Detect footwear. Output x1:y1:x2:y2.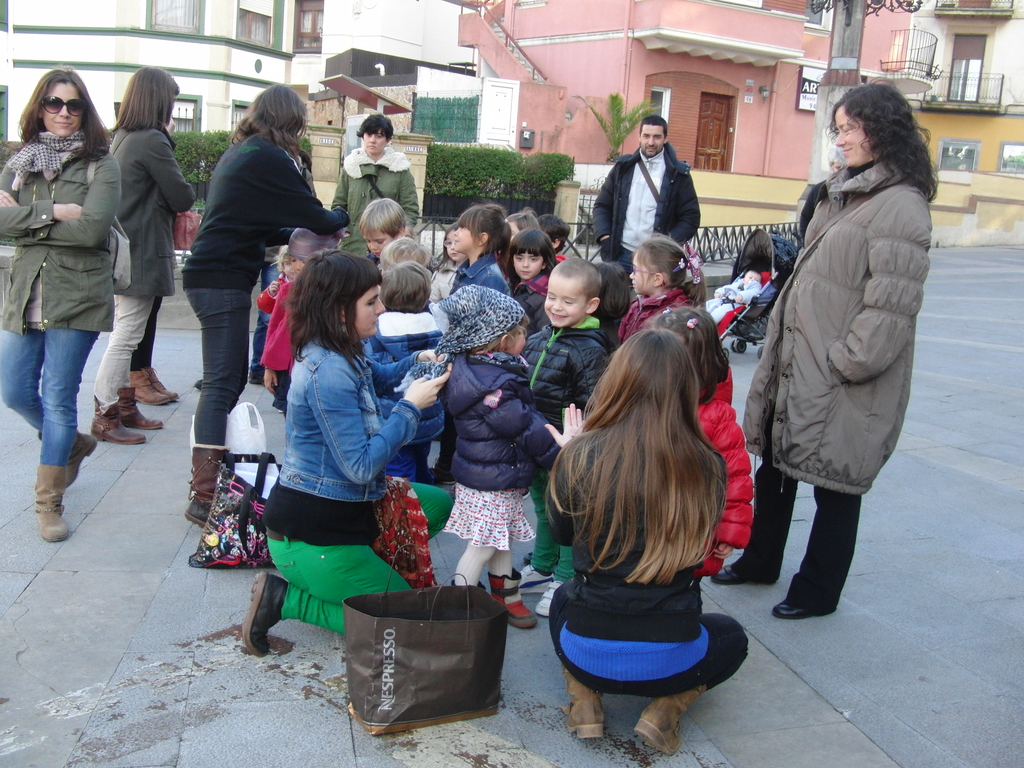
773:596:834:621.
